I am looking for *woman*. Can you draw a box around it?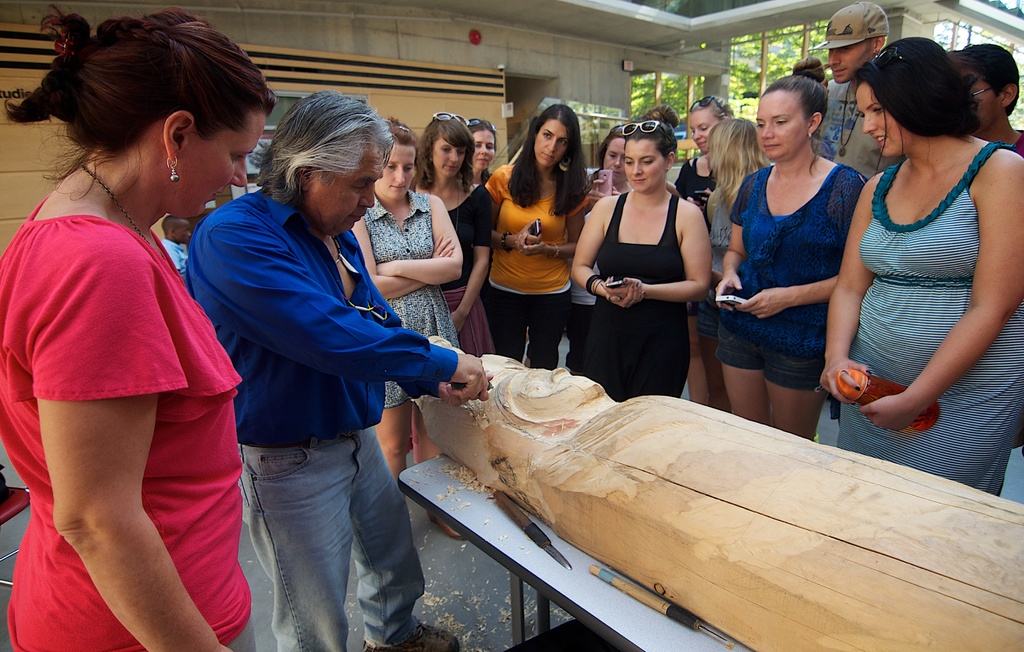
Sure, the bounding box is select_region(571, 126, 710, 401).
